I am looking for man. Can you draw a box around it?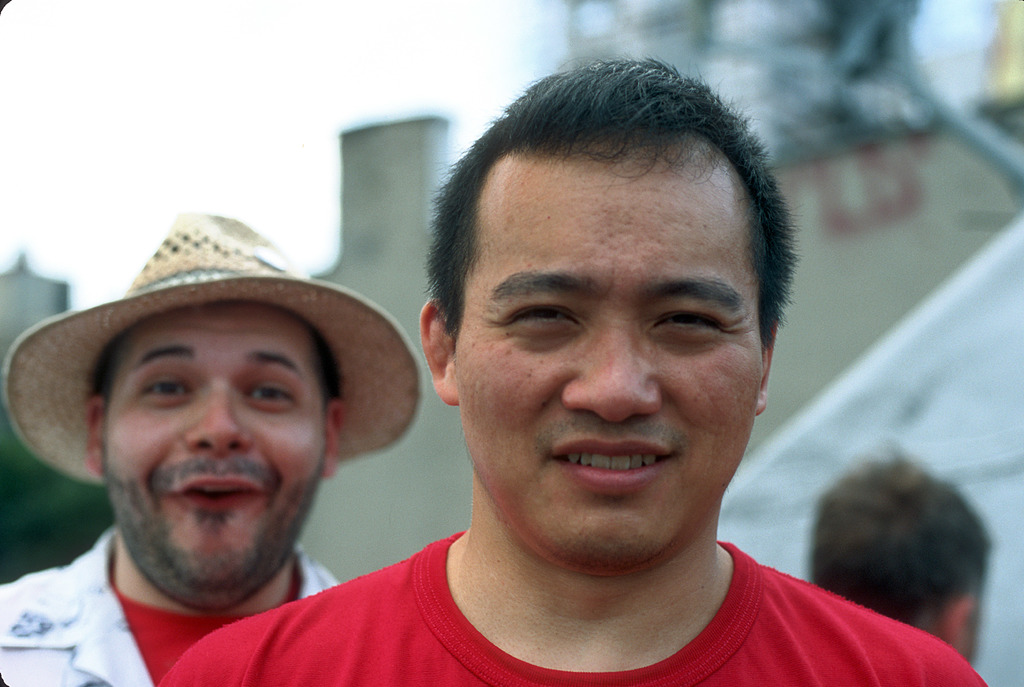
Sure, the bounding box is left=160, top=80, right=934, bottom=686.
